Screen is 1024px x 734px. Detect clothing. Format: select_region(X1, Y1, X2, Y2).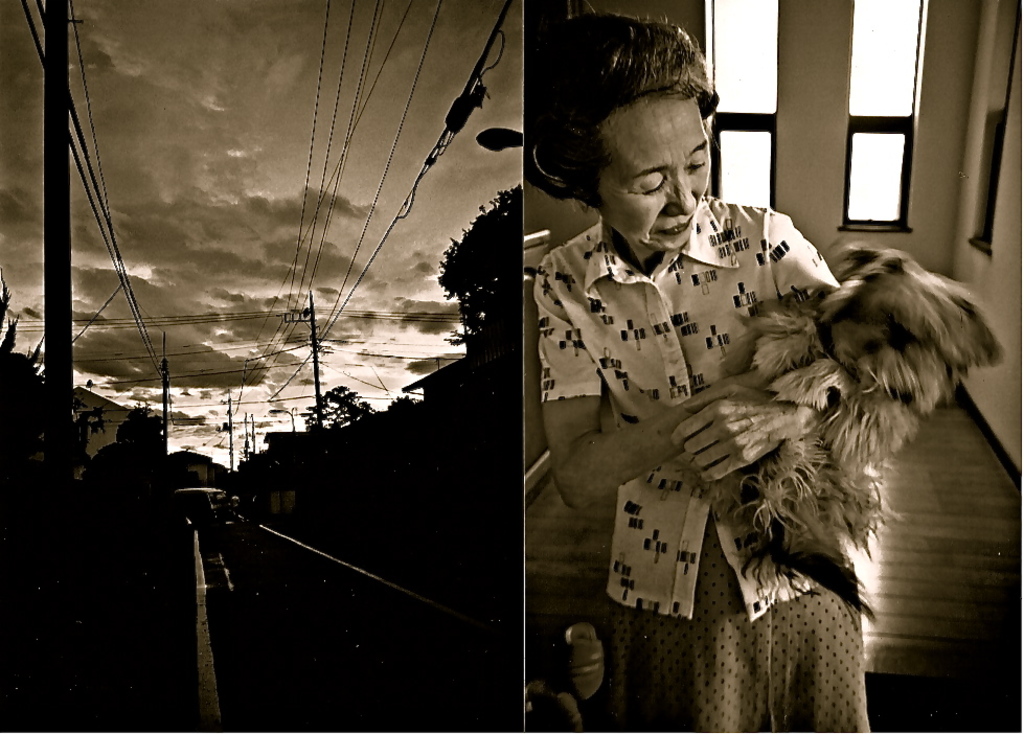
select_region(537, 193, 869, 733).
